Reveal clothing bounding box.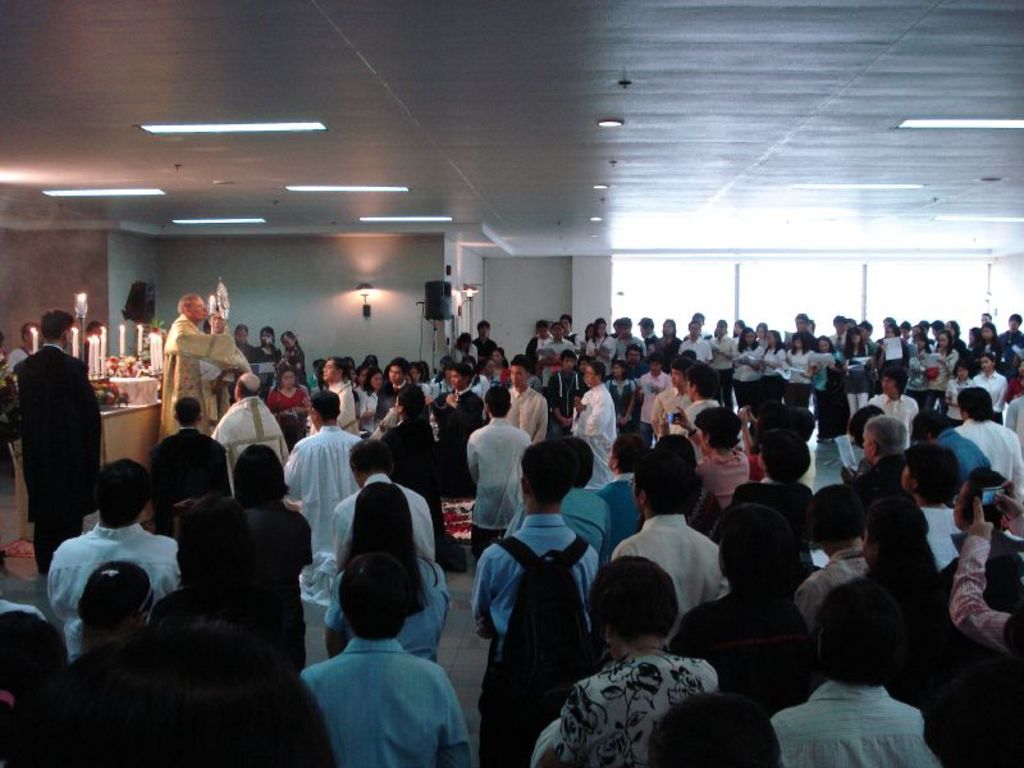
Revealed: <box>727,481,817,540</box>.
